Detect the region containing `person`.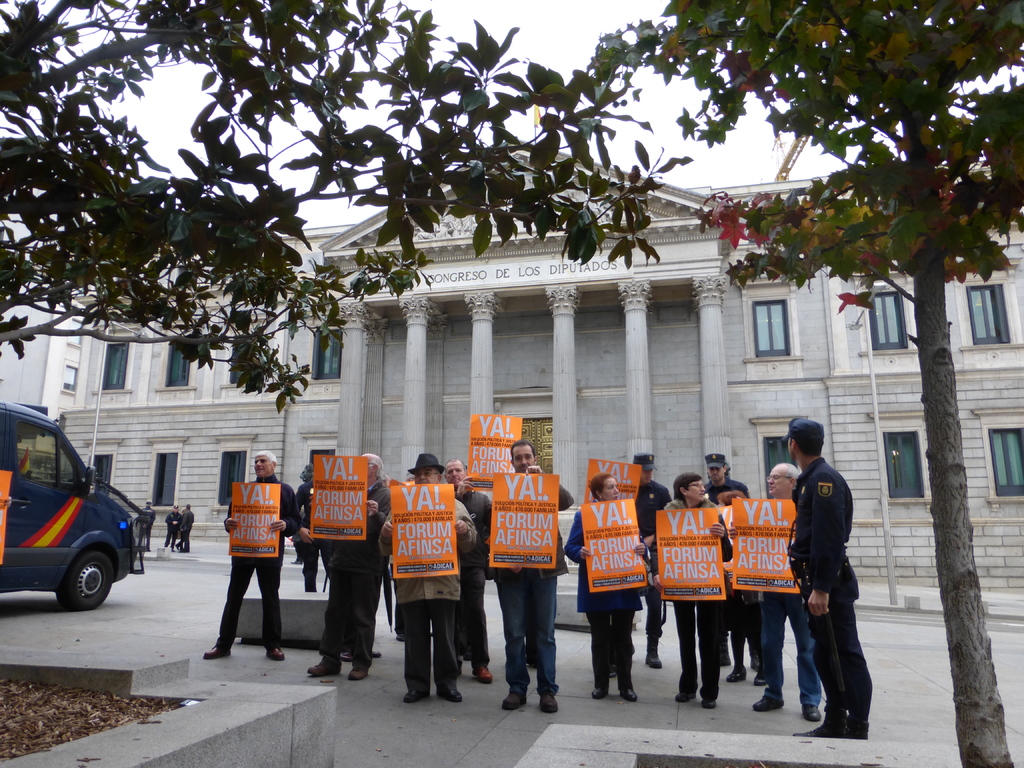
(163,506,180,556).
